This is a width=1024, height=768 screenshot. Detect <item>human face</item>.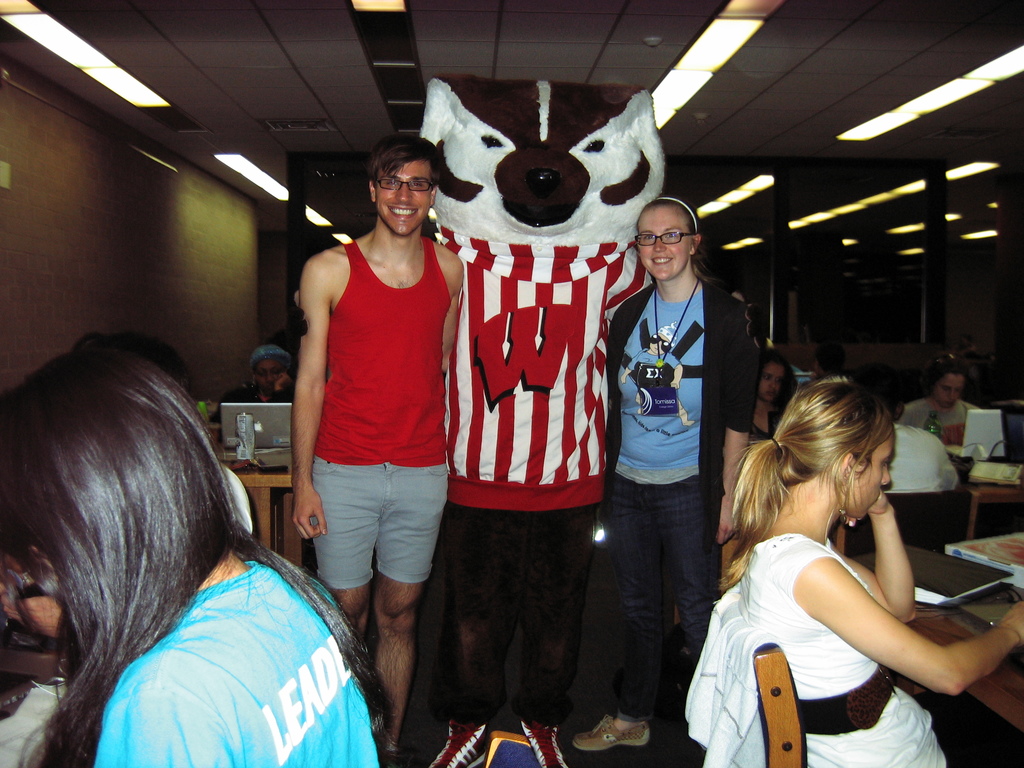
758/360/782/400.
